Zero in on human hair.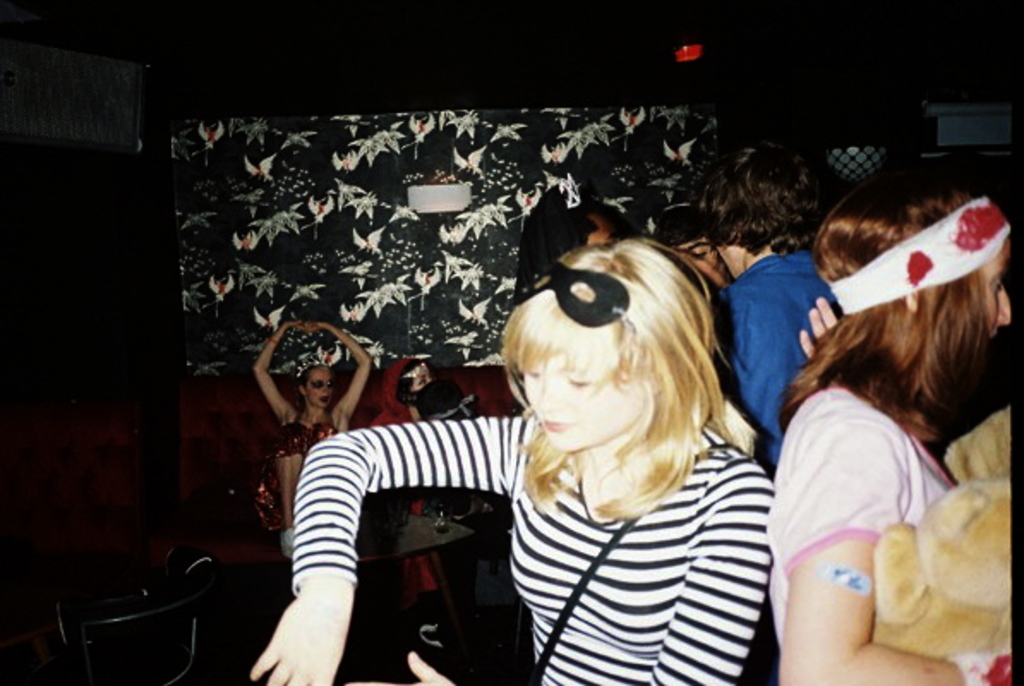
Zeroed in: l=460, t=232, r=738, b=528.
